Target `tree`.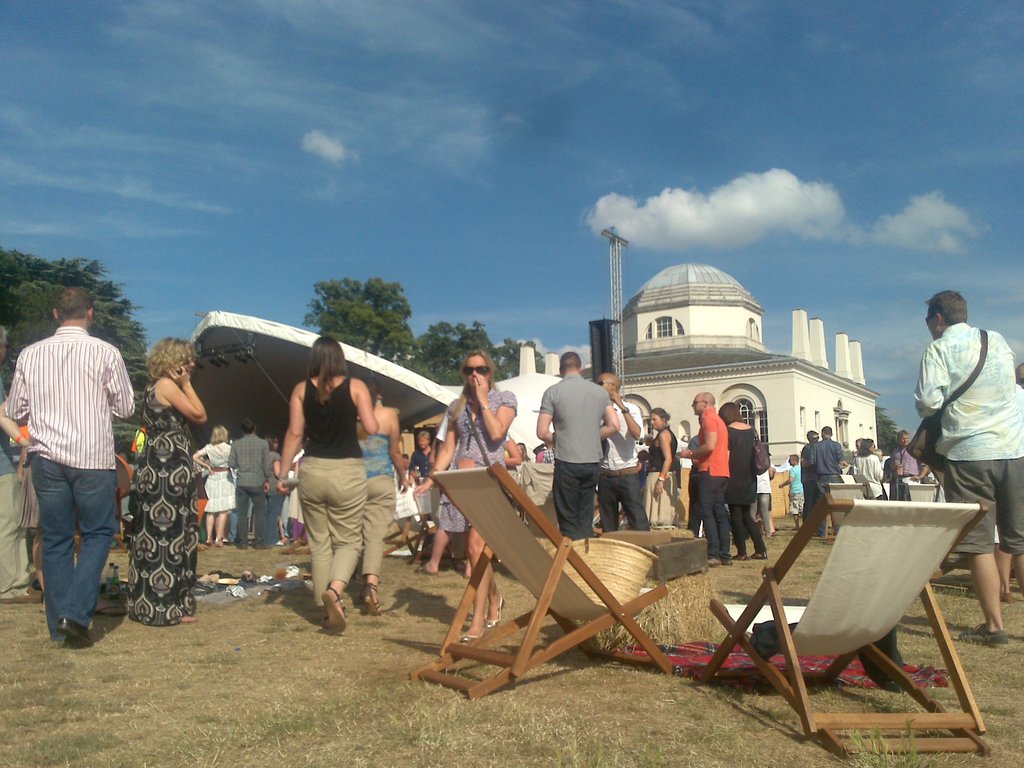
Target region: [0, 246, 157, 463].
